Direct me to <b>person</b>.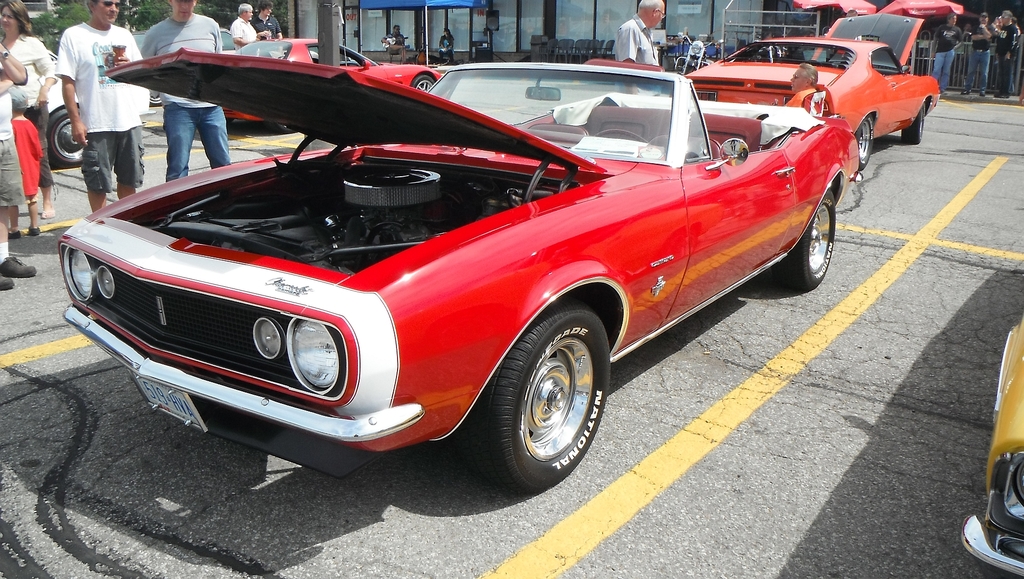
Direction: 927 6 959 99.
